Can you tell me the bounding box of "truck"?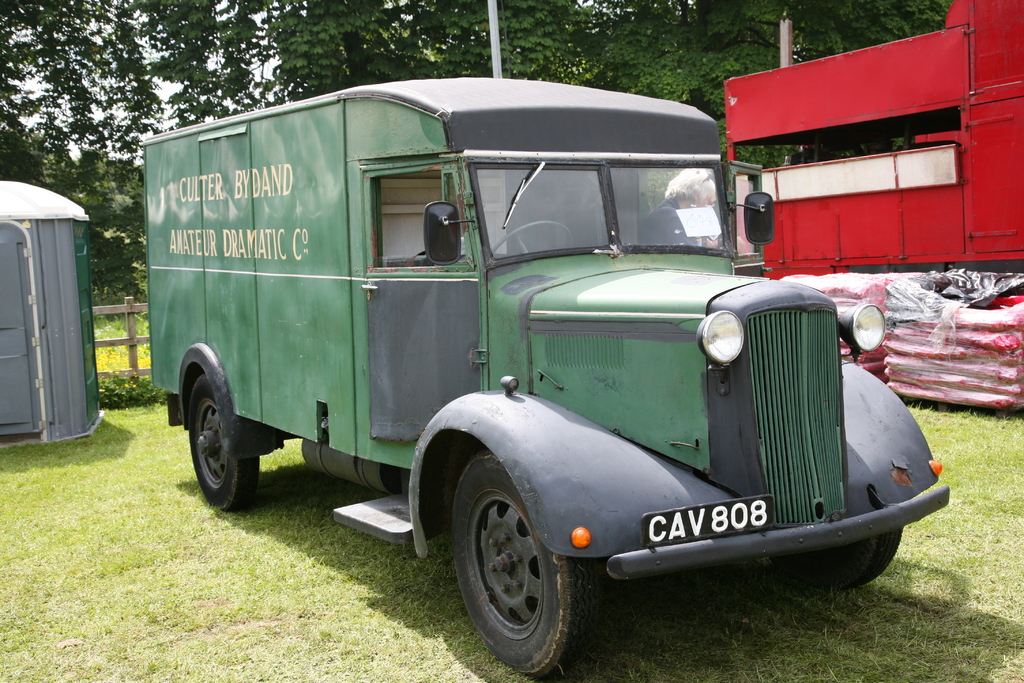
[157, 64, 957, 664].
